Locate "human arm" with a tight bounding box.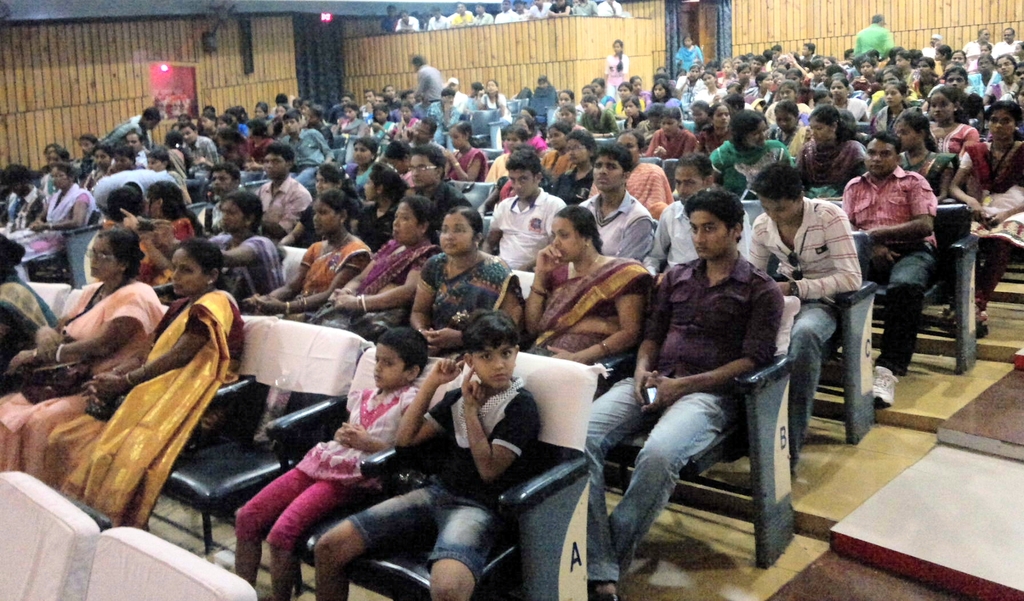
(x1=943, y1=144, x2=977, y2=211).
